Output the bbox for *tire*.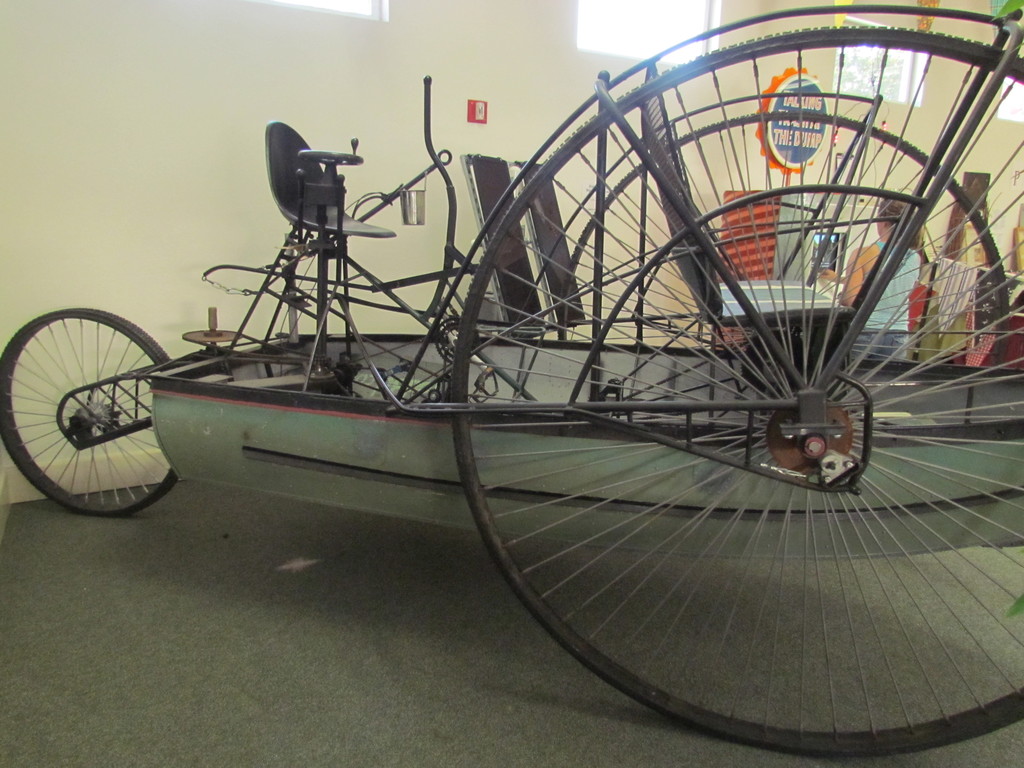
(447,23,1023,758).
